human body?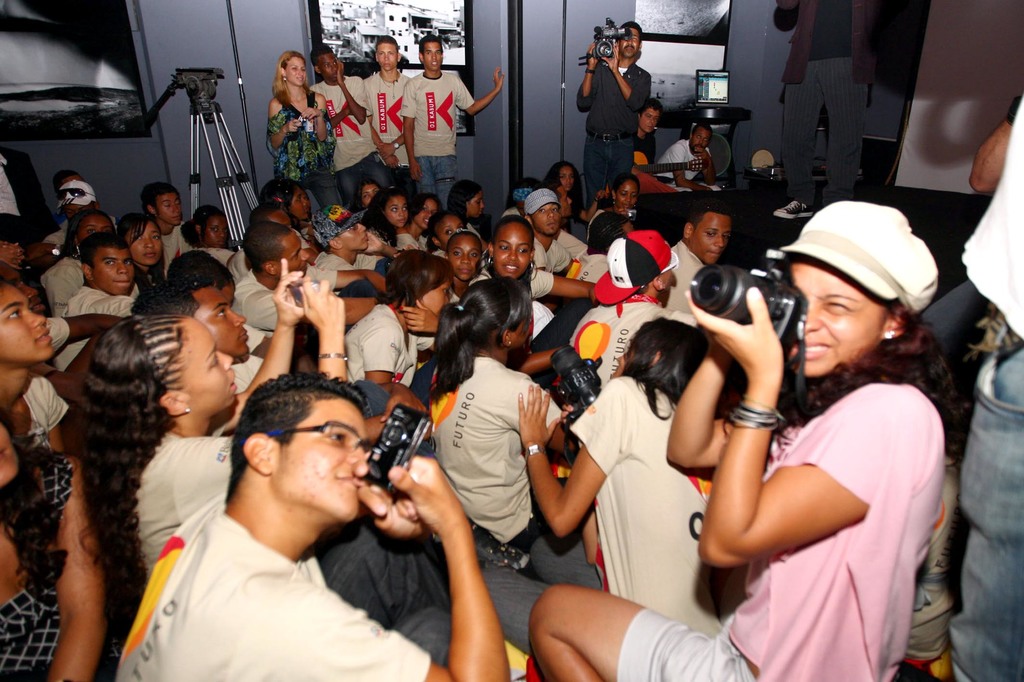
box=[634, 96, 669, 194]
